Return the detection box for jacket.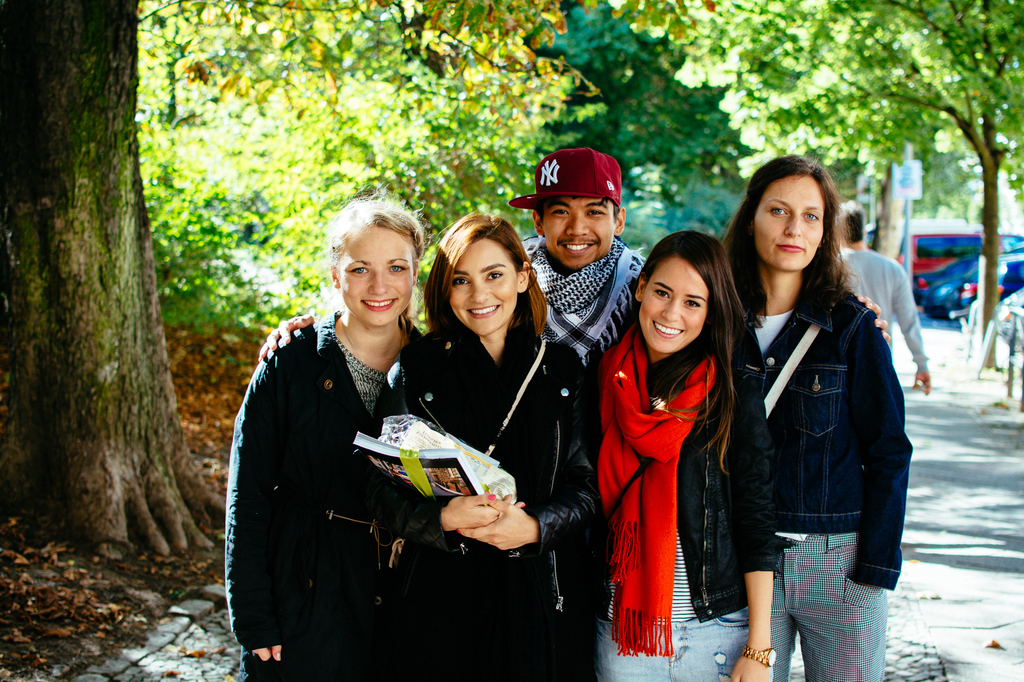
crop(723, 221, 922, 577).
